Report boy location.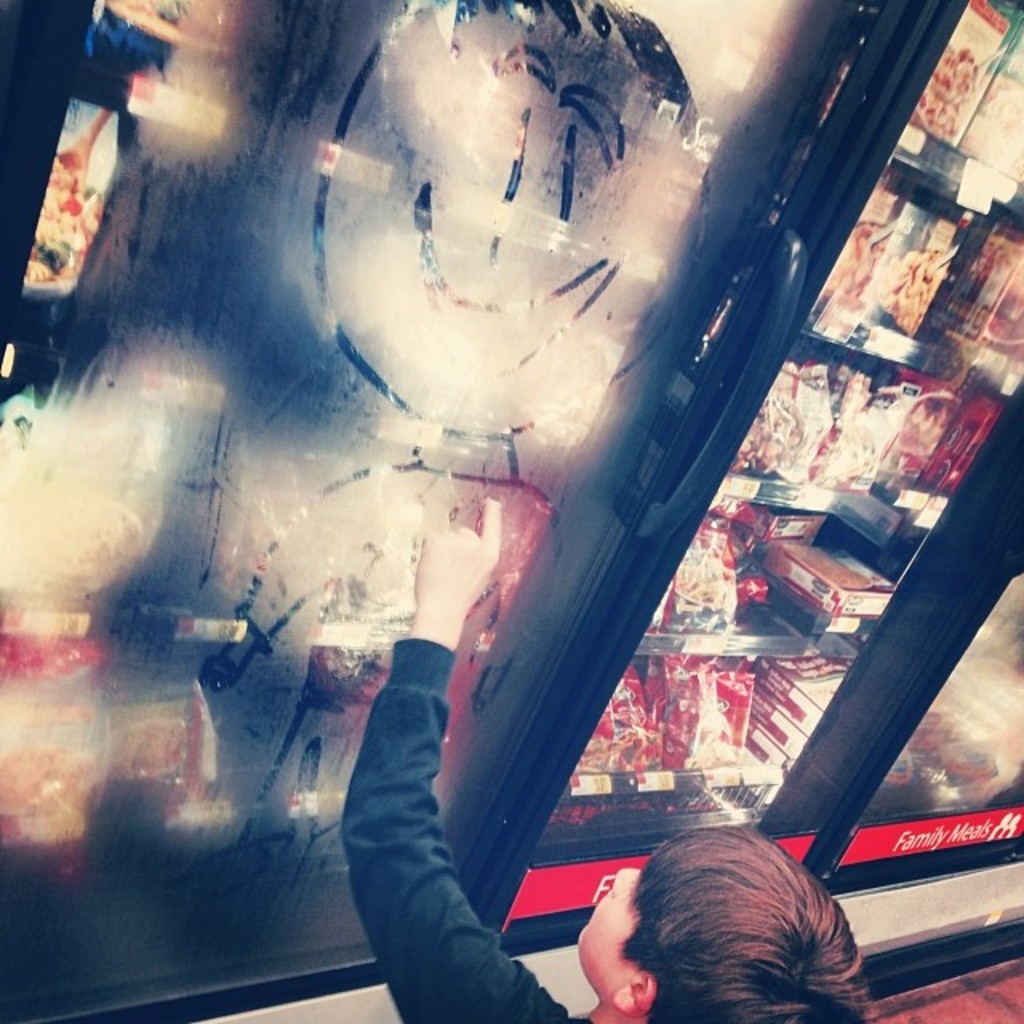
Report: pyautogui.locateOnScreen(338, 496, 877, 1022).
